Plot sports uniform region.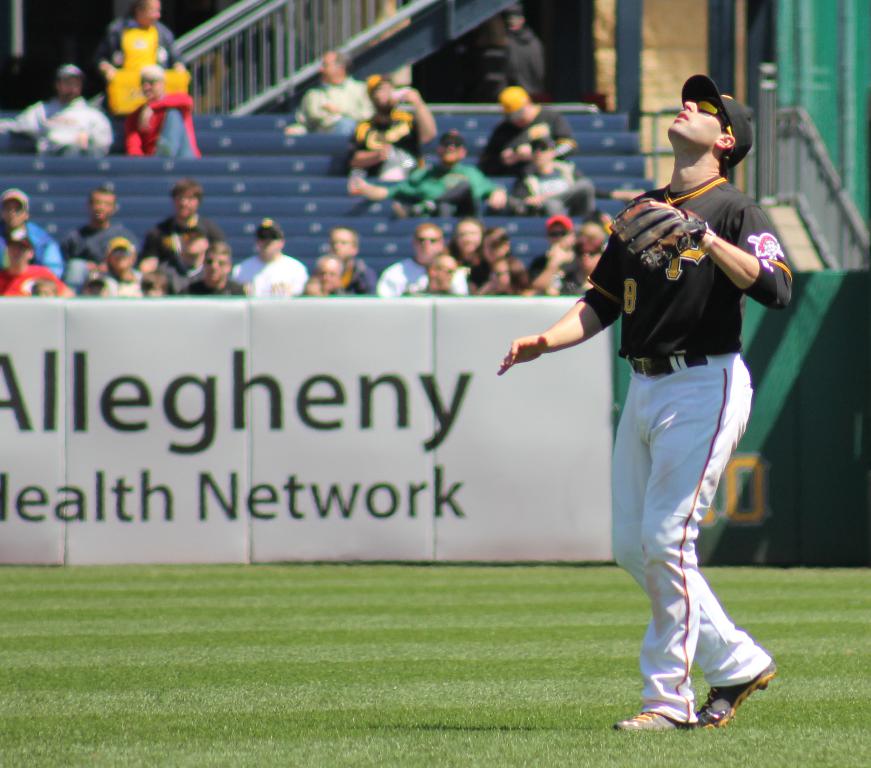
Plotted at 233:247:326:308.
